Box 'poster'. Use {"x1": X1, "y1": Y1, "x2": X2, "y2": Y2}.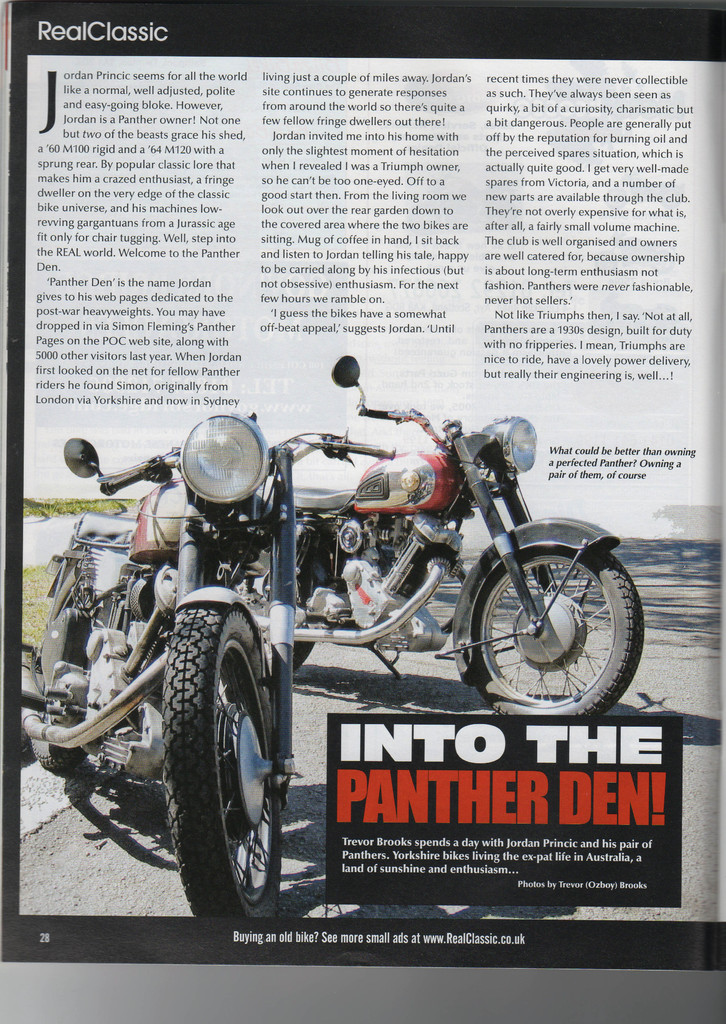
{"x1": 0, "y1": 0, "x2": 725, "y2": 1023}.
